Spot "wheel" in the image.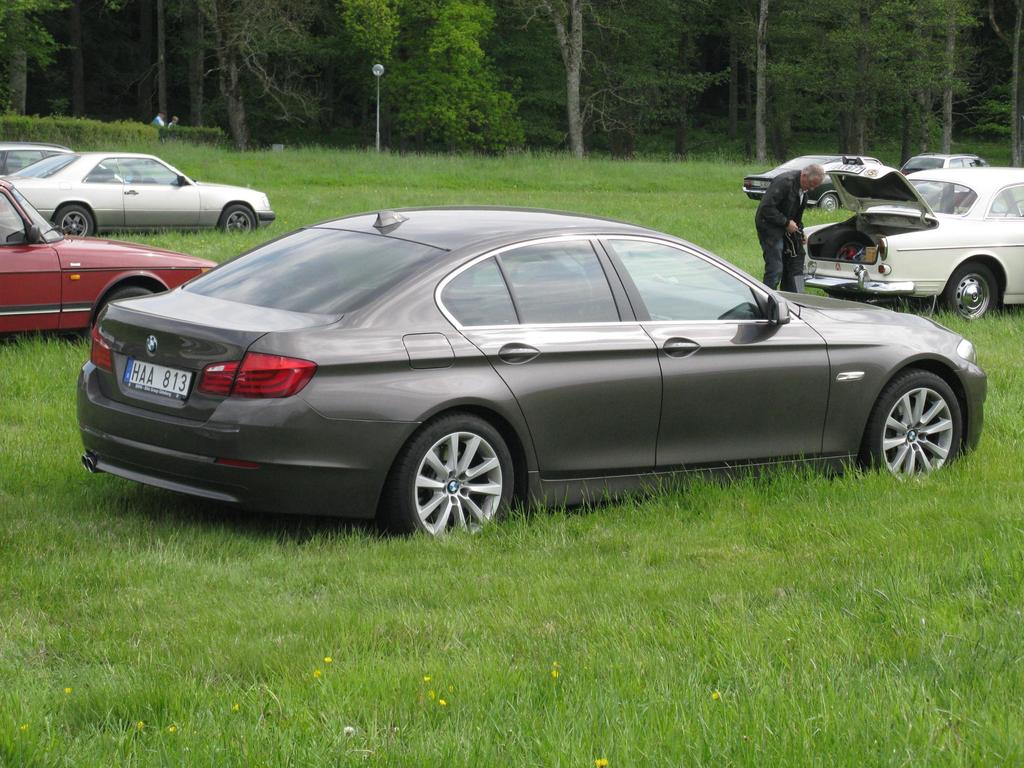
"wheel" found at 97, 288, 158, 311.
